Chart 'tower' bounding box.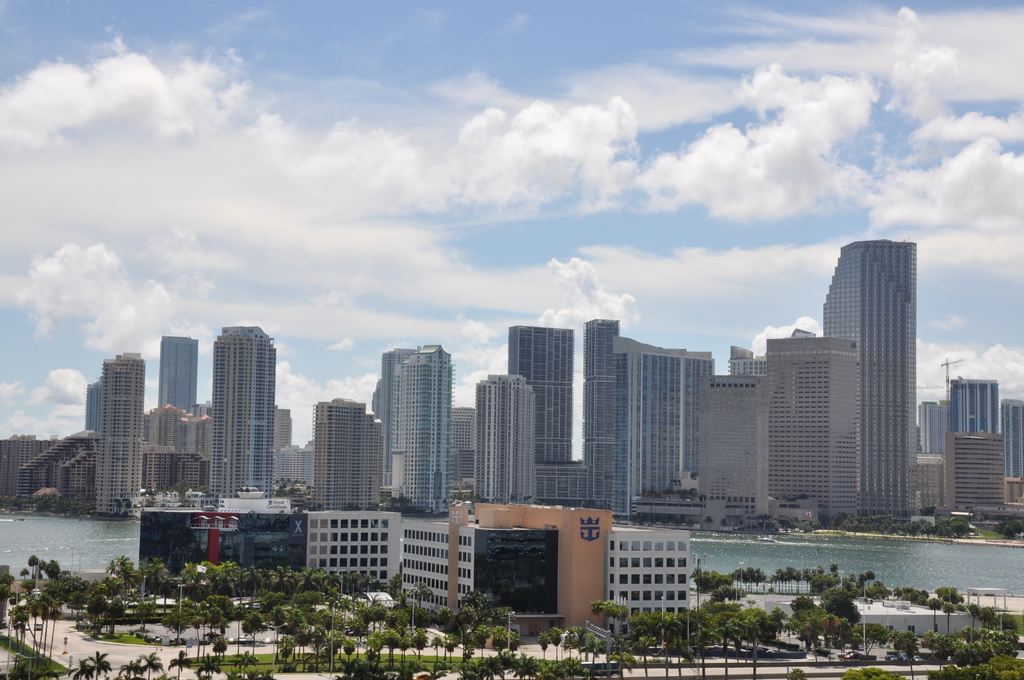
Charted: rect(998, 399, 1023, 480).
